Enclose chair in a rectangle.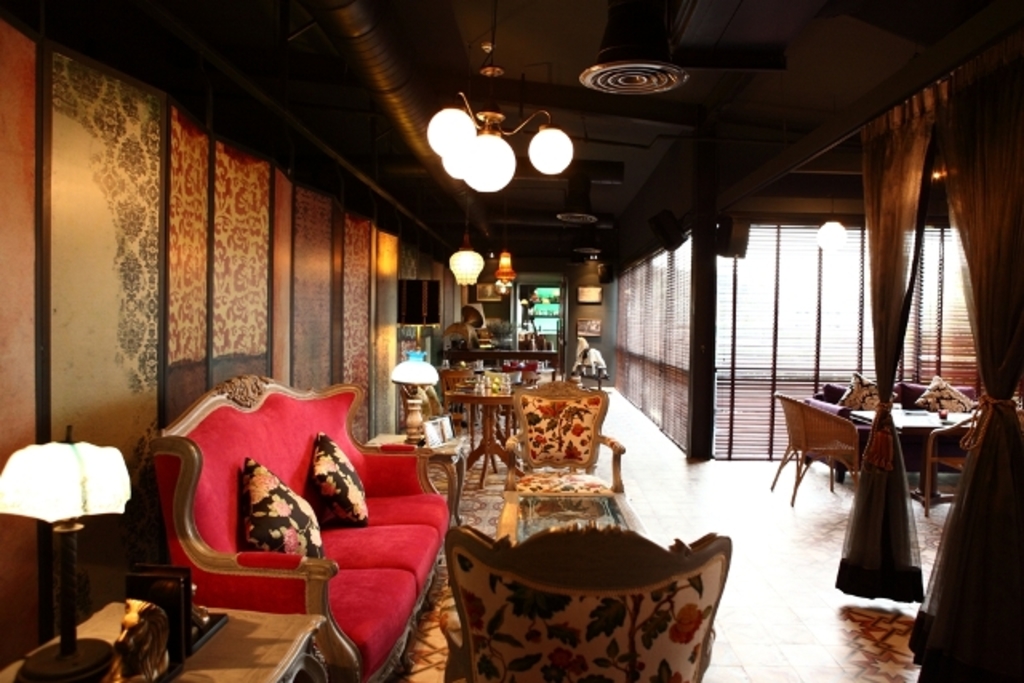
920,413,979,515.
